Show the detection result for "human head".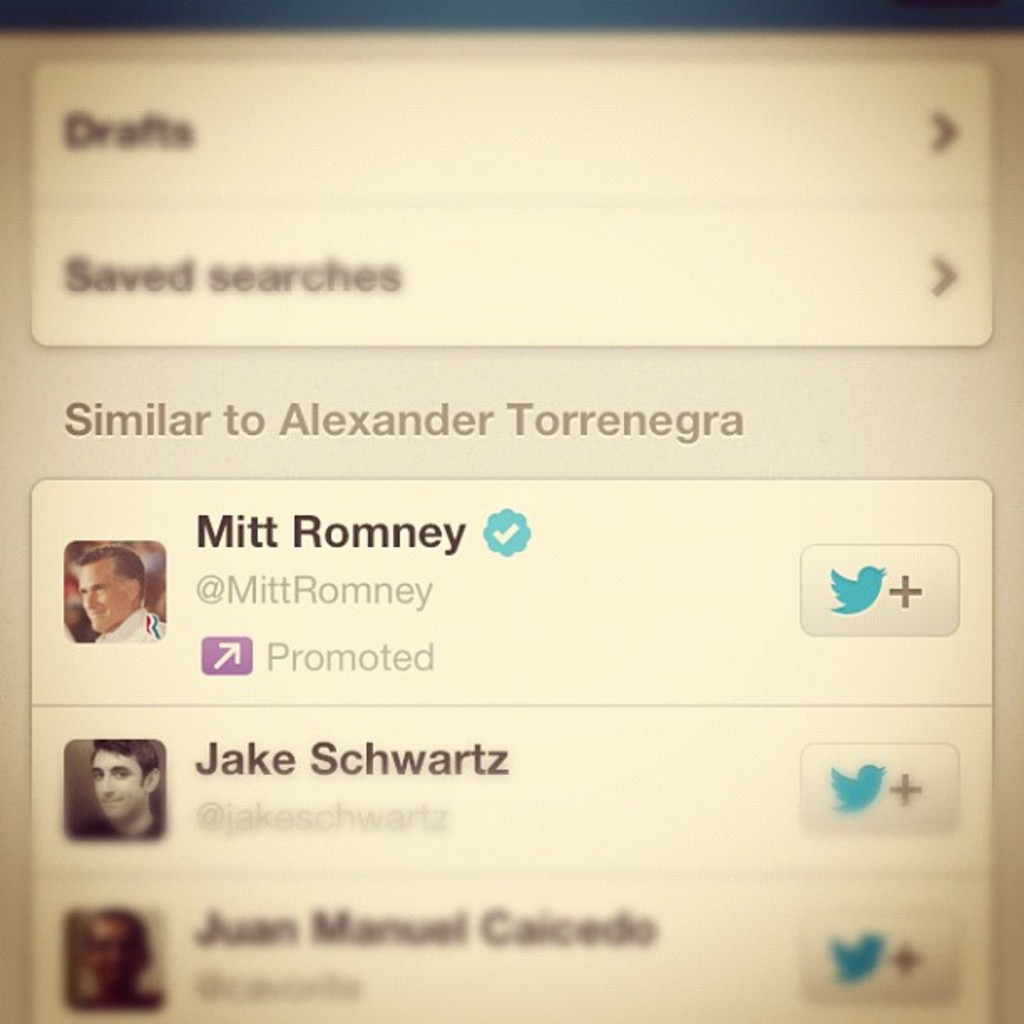
bbox=(72, 542, 149, 632).
